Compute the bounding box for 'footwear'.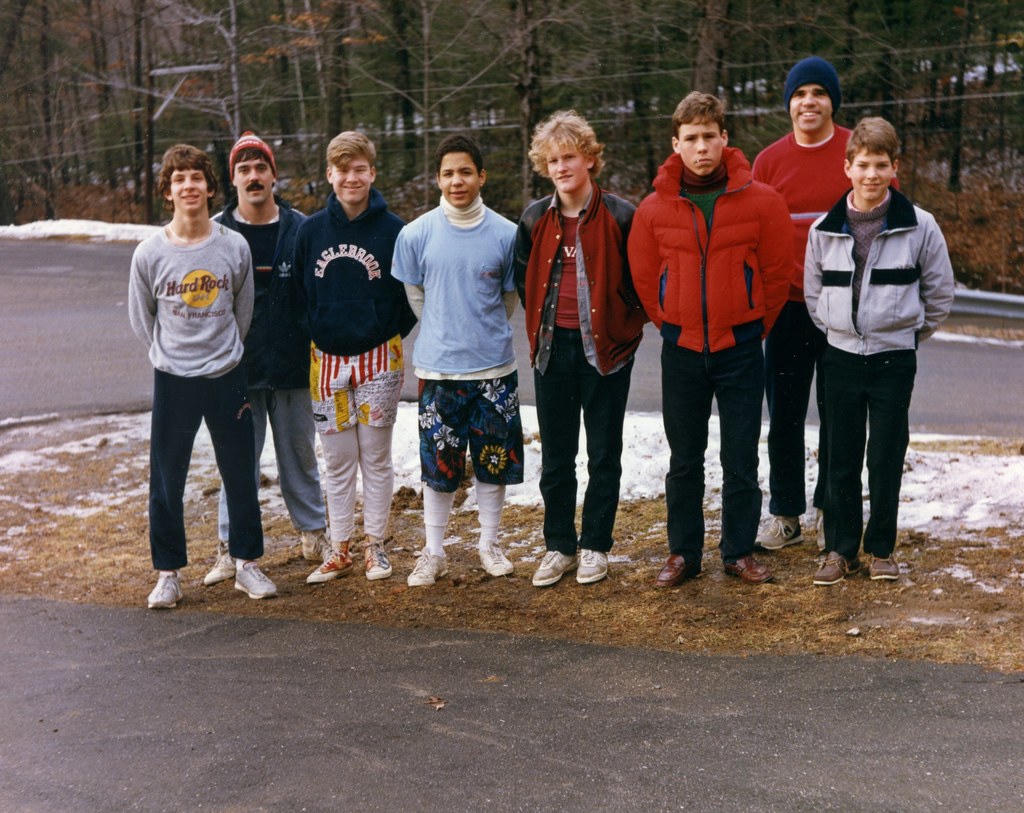
[204, 542, 236, 582].
